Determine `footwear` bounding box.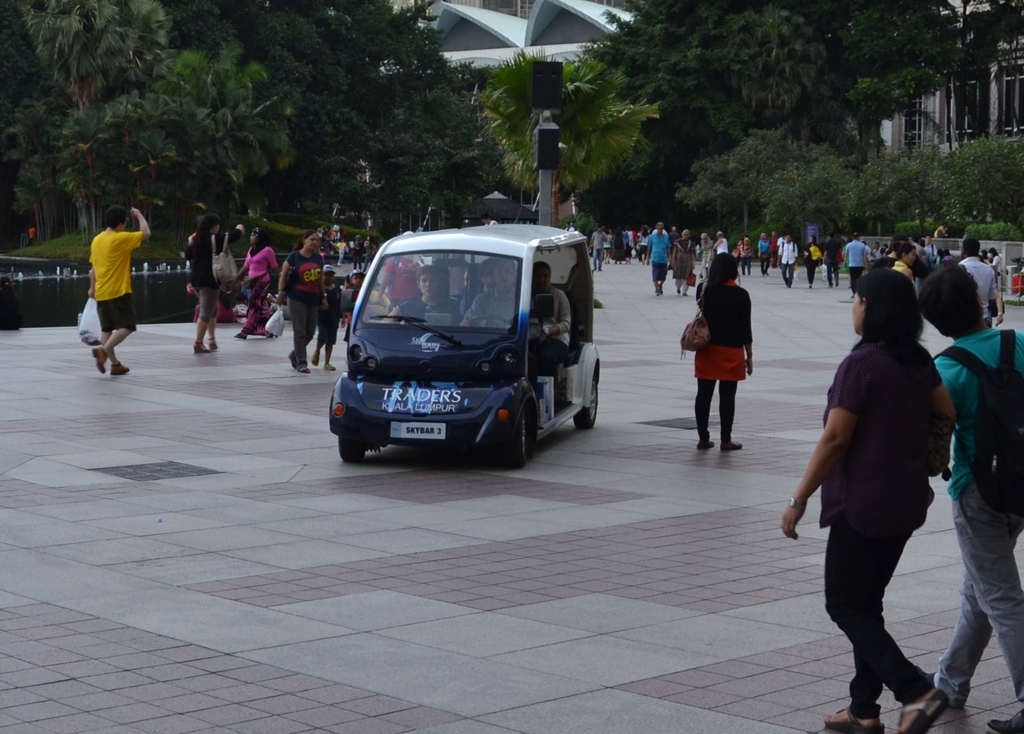
Determined: l=91, t=345, r=106, b=376.
